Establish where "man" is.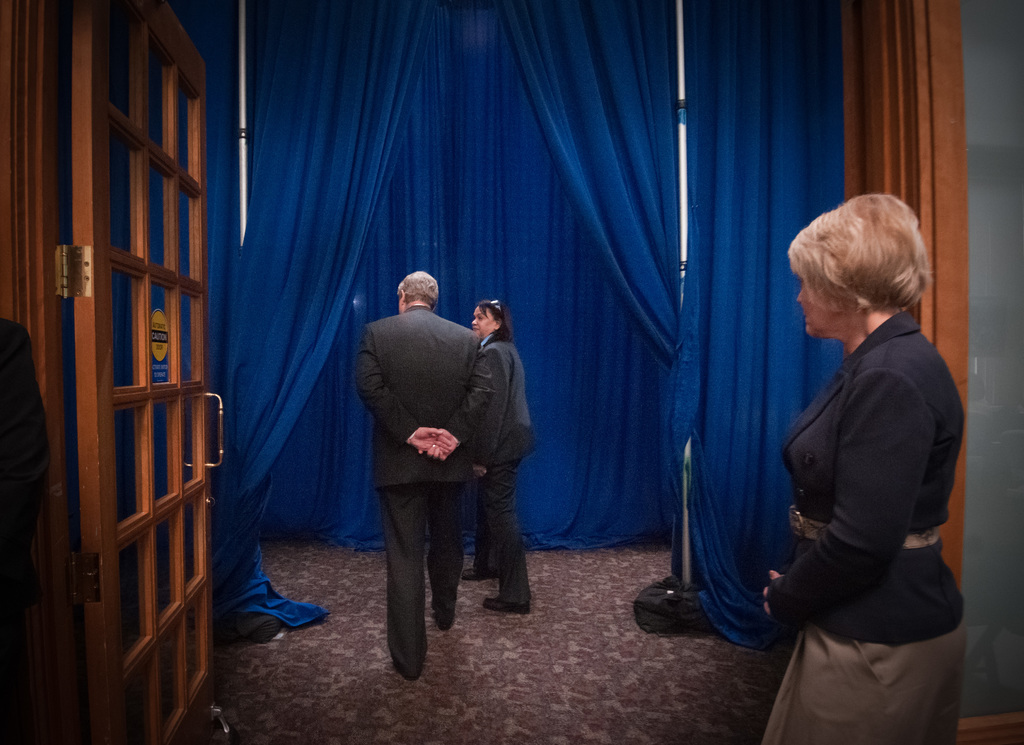
Established at [x1=348, y1=259, x2=537, y2=668].
